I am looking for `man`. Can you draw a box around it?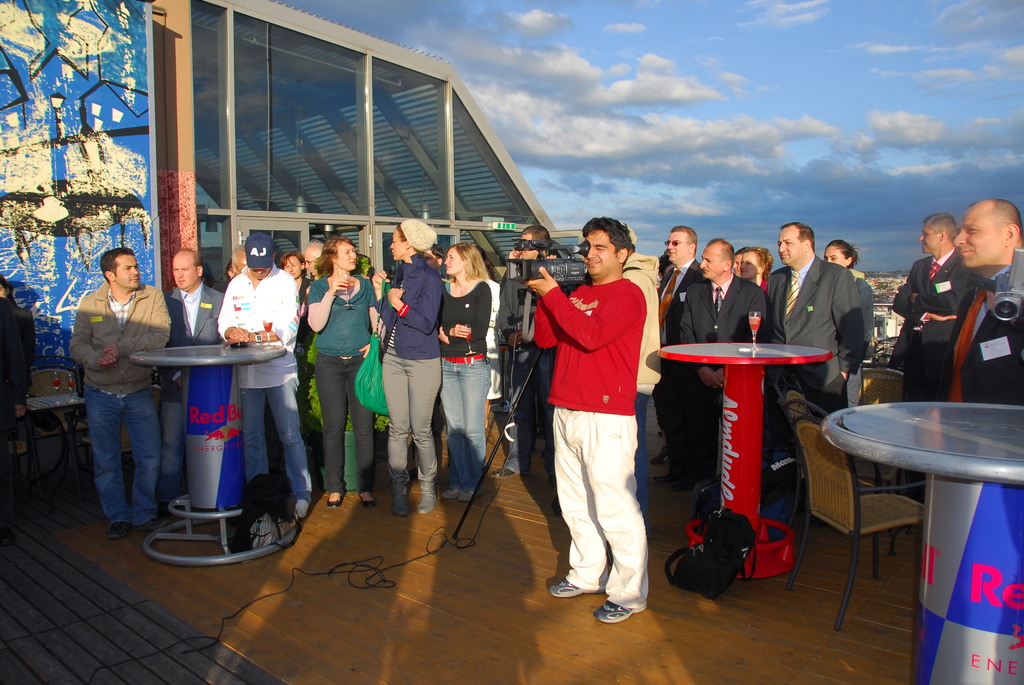
Sure, the bounding box is (158, 244, 225, 509).
